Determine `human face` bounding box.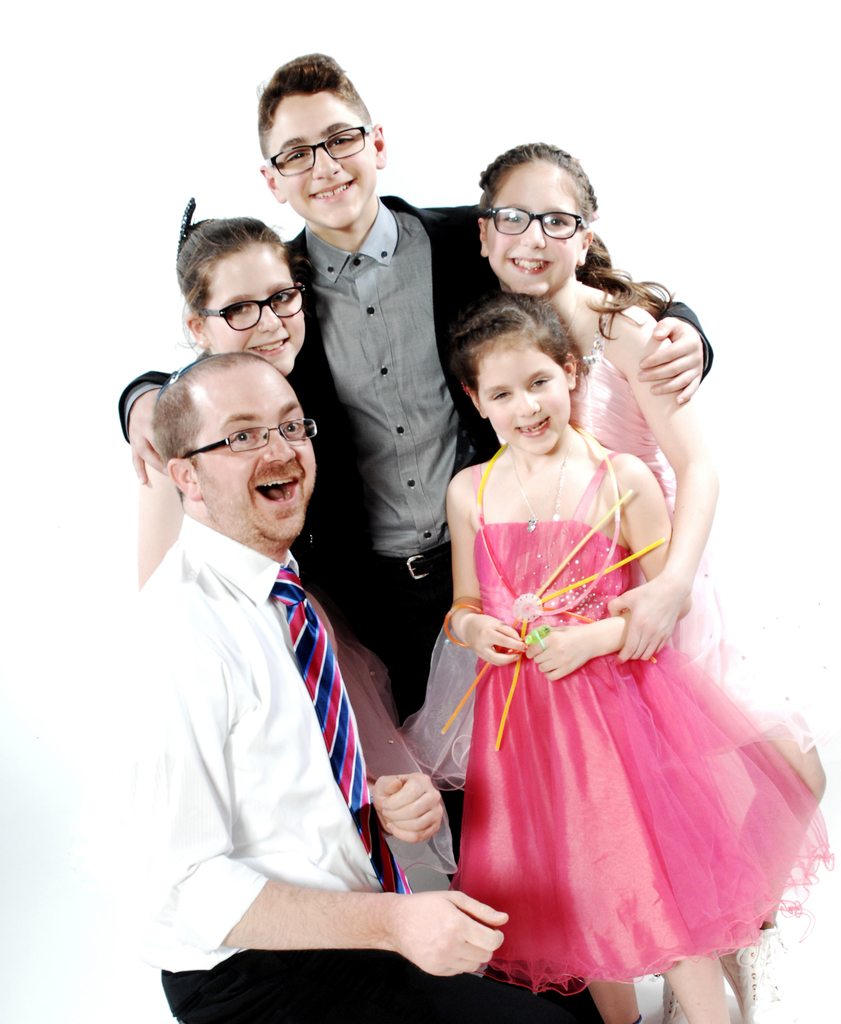
Determined: l=488, t=160, r=582, b=295.
